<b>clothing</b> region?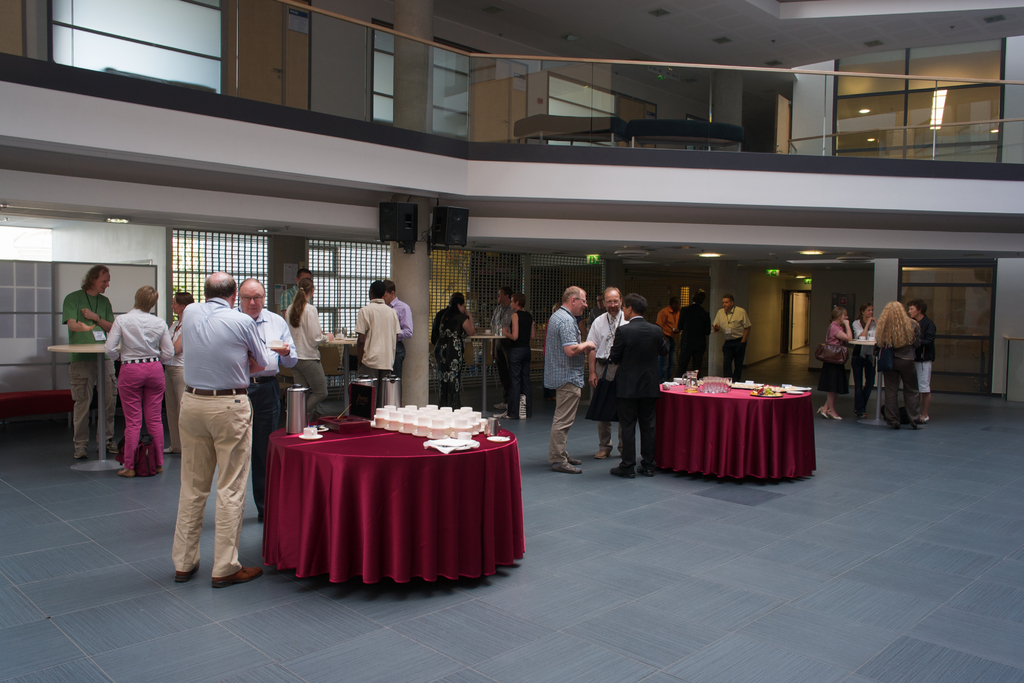
<box>847,316,878,413</box>
